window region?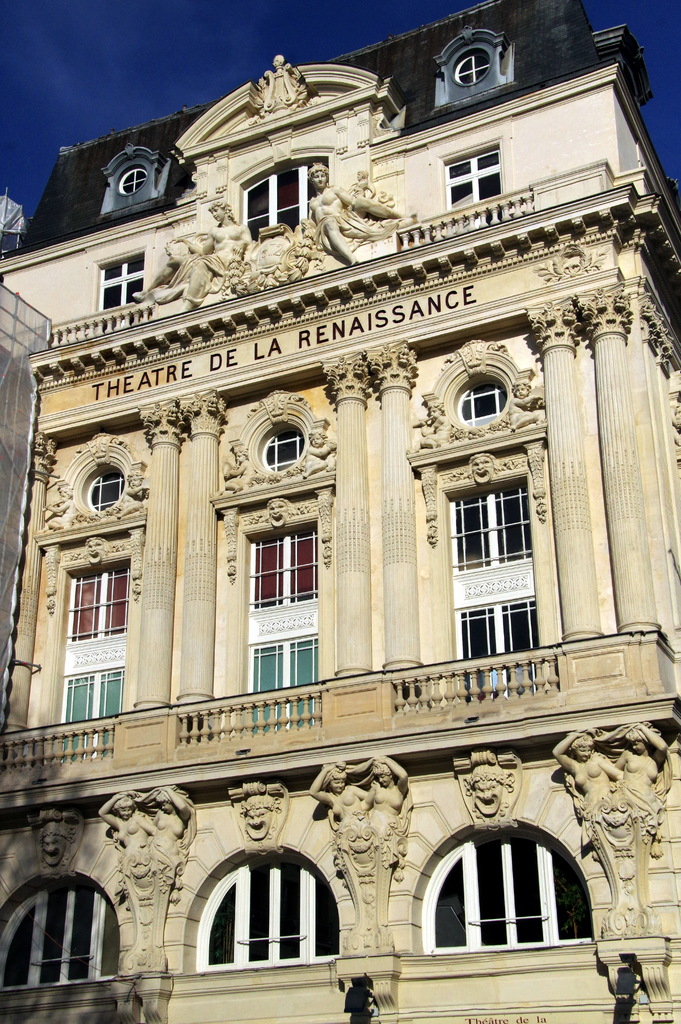
rect(231, 145, 324, 234)
